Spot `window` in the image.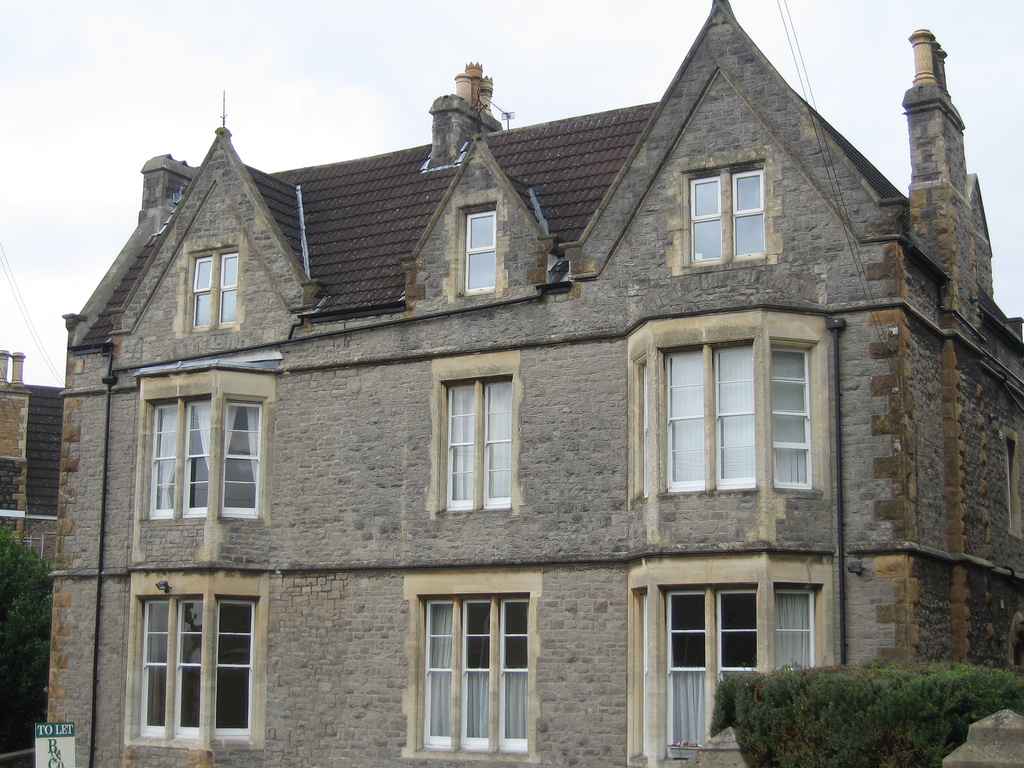
`window` found at left=629, top=547, right=851, bottom=767.
